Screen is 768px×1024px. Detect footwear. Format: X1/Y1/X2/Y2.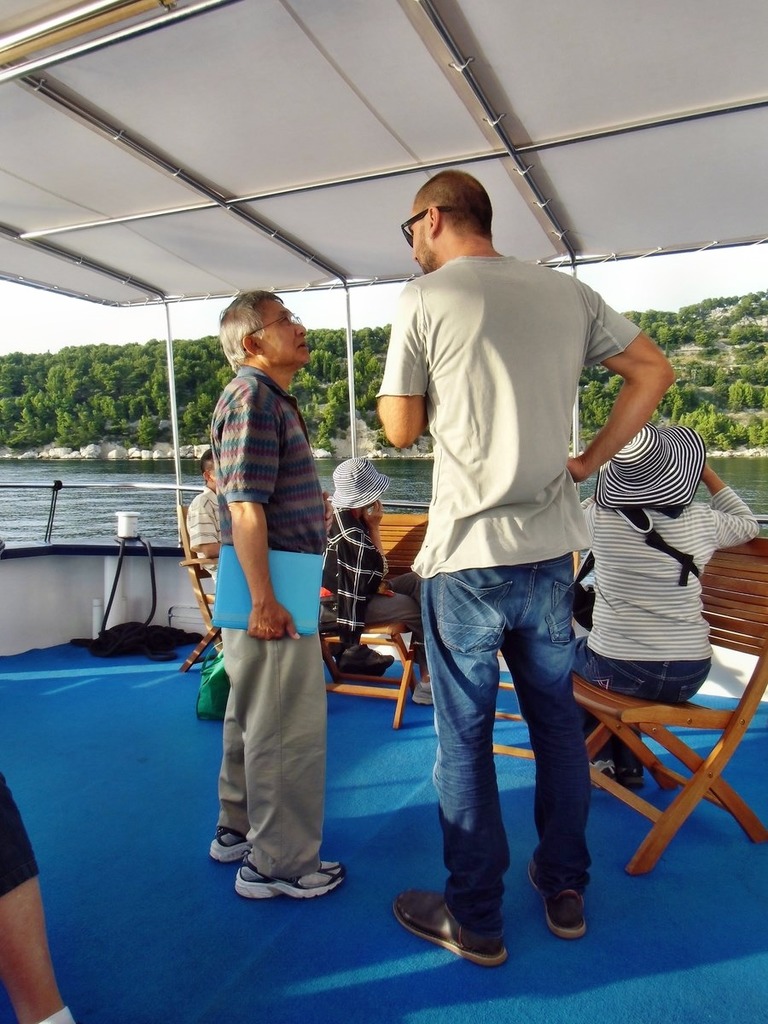
542/868/591/939.
